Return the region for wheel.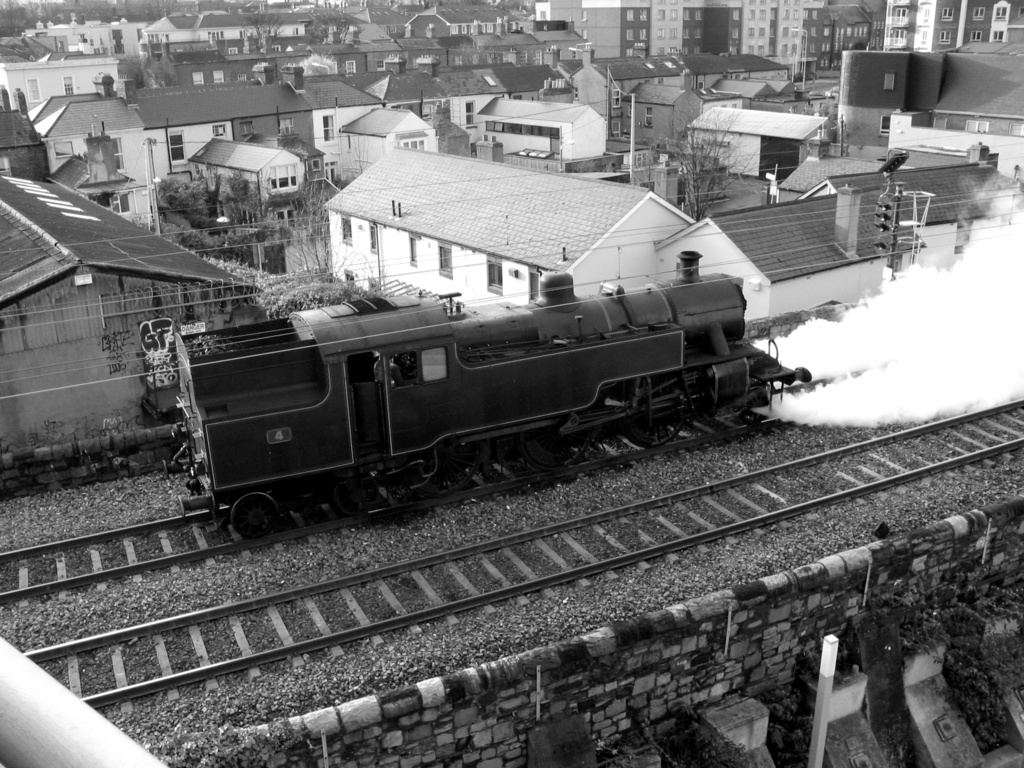
bbox=[627, 378, 686, 448].
